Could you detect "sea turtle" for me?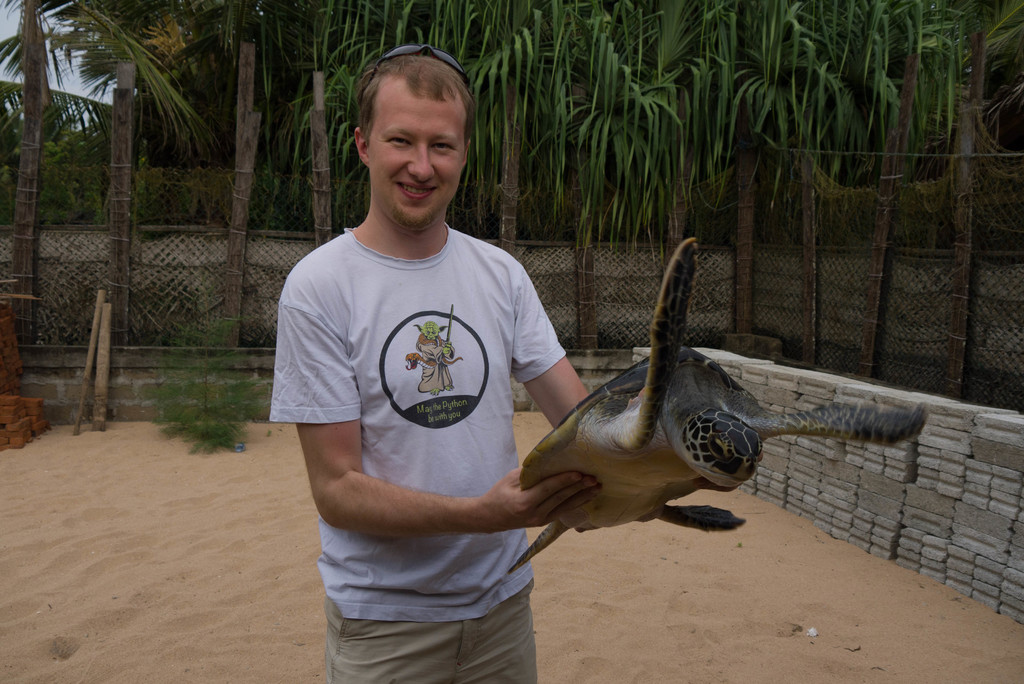
Detection result: Rect(504, 231, 929, 582).
